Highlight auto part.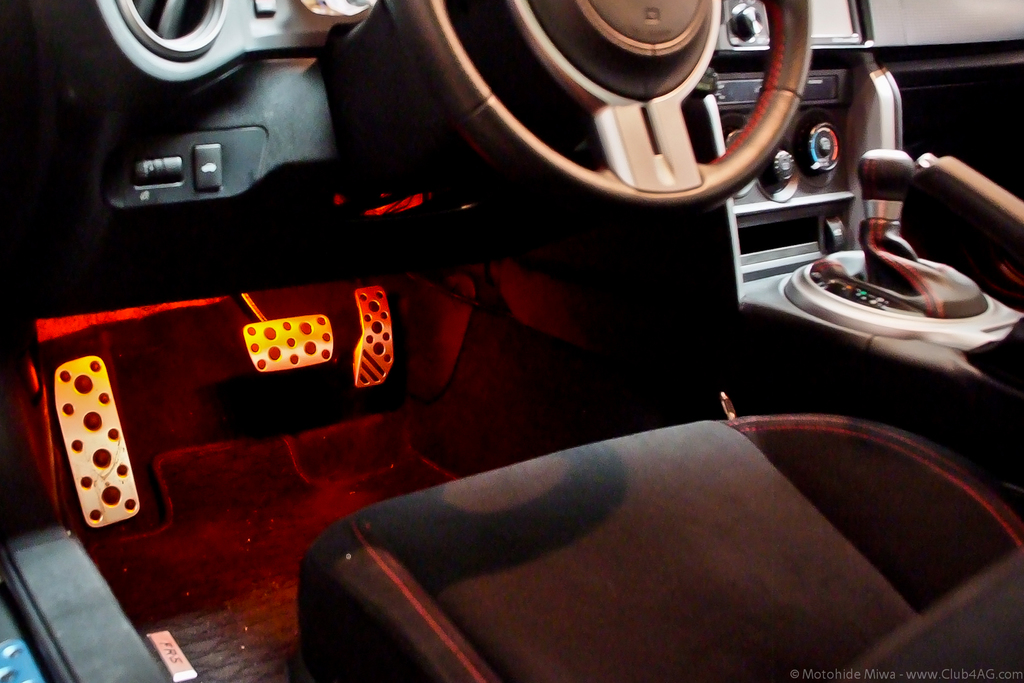
Highlighted region: bbox=(365, 0, 854, 215).
